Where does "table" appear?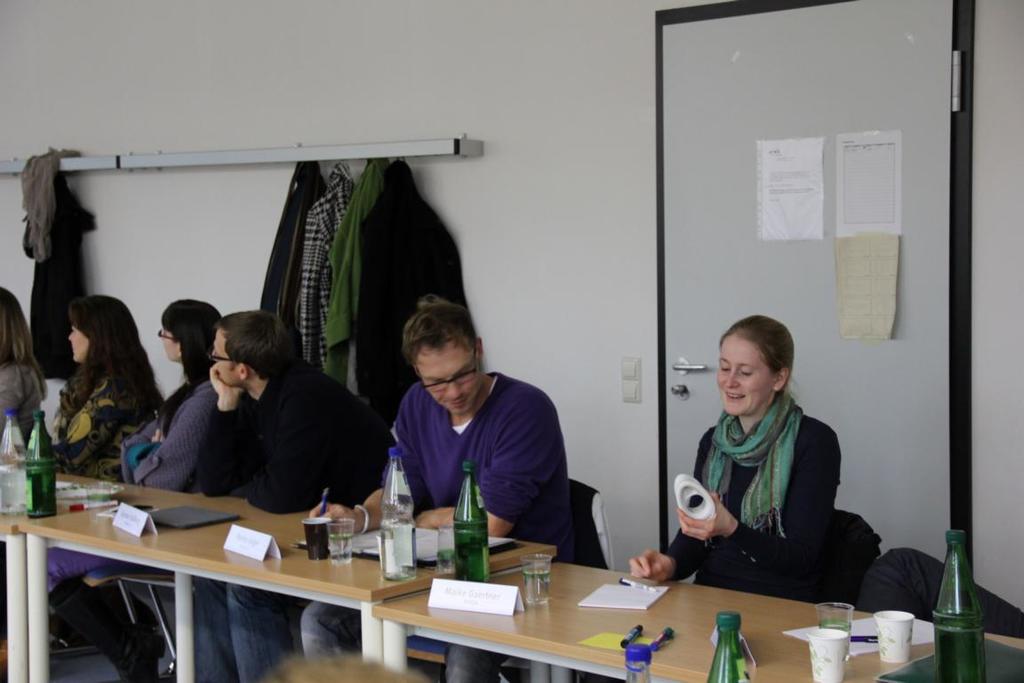
Appears at [left=25, top=482, right=564, bottom=678].
